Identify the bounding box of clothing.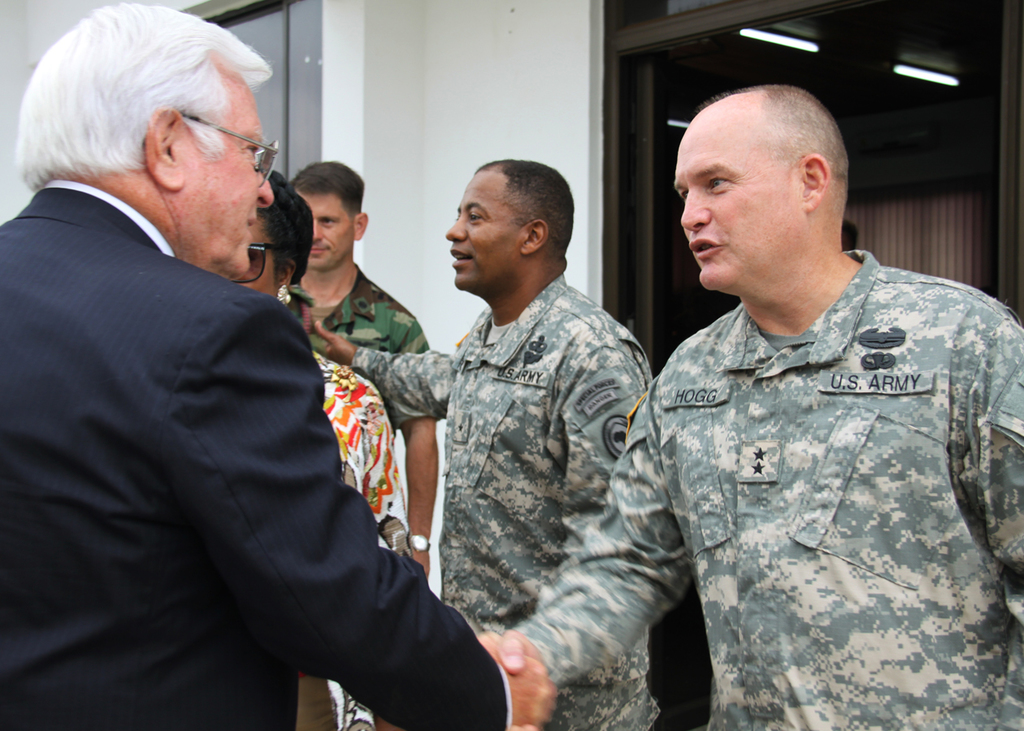
l=308, t=269, r=458, b=437.
